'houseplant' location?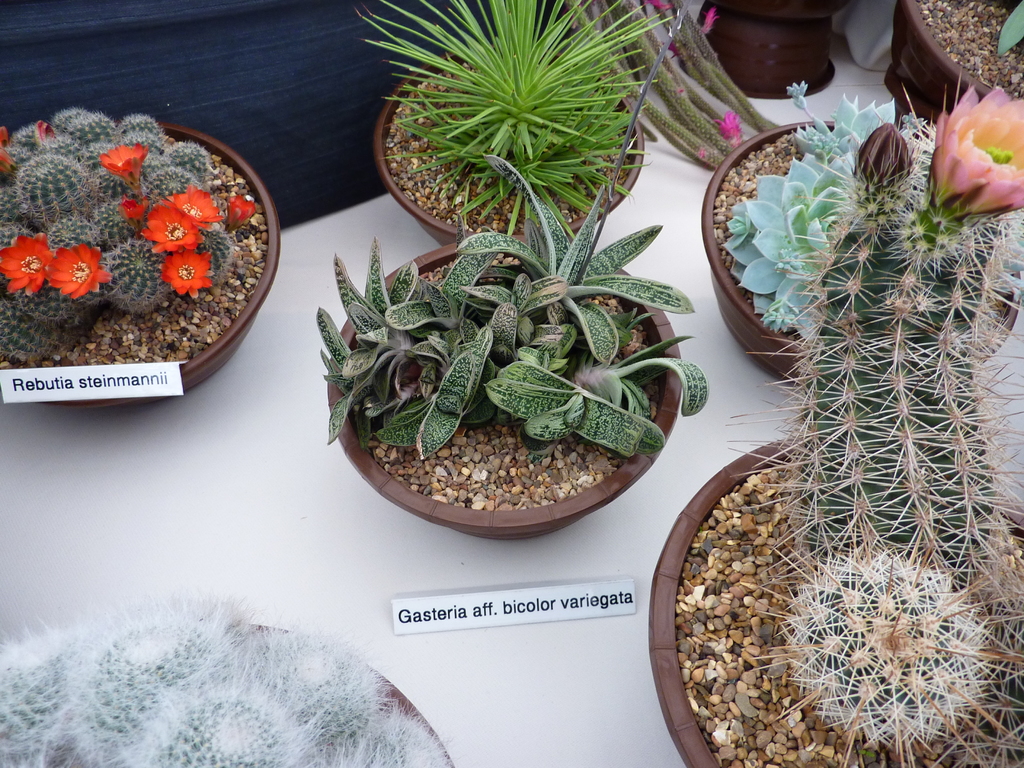
x1=703 y1=81 x2=937 y2=379
